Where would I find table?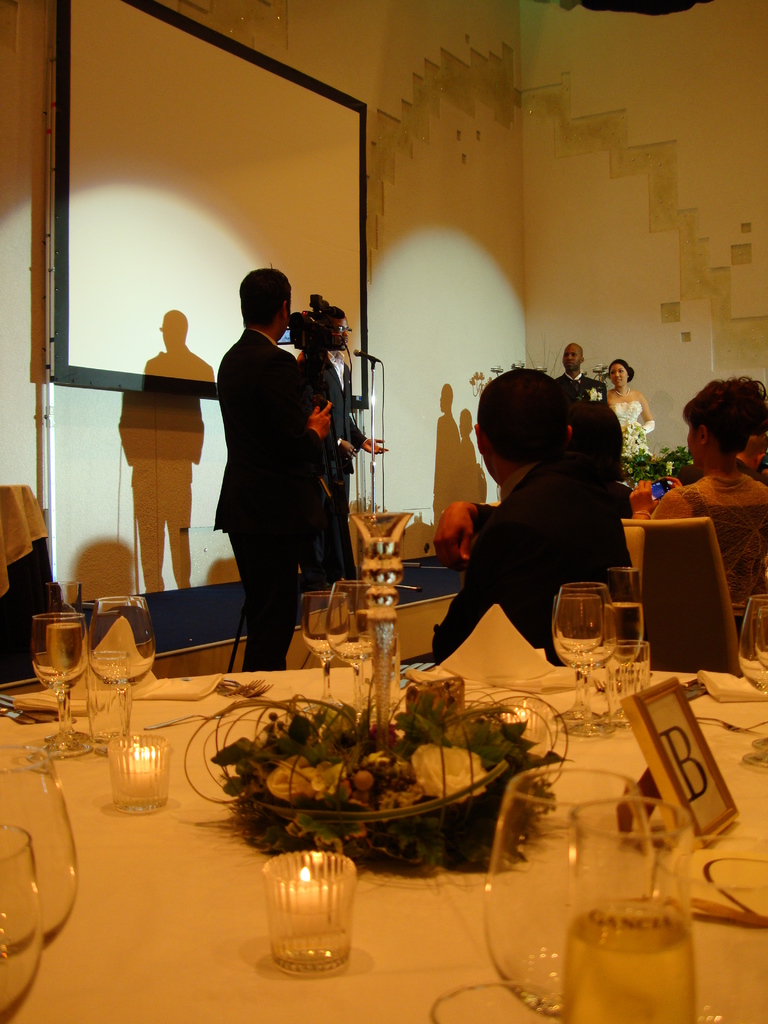
At [0, 662, 767, 1023].
